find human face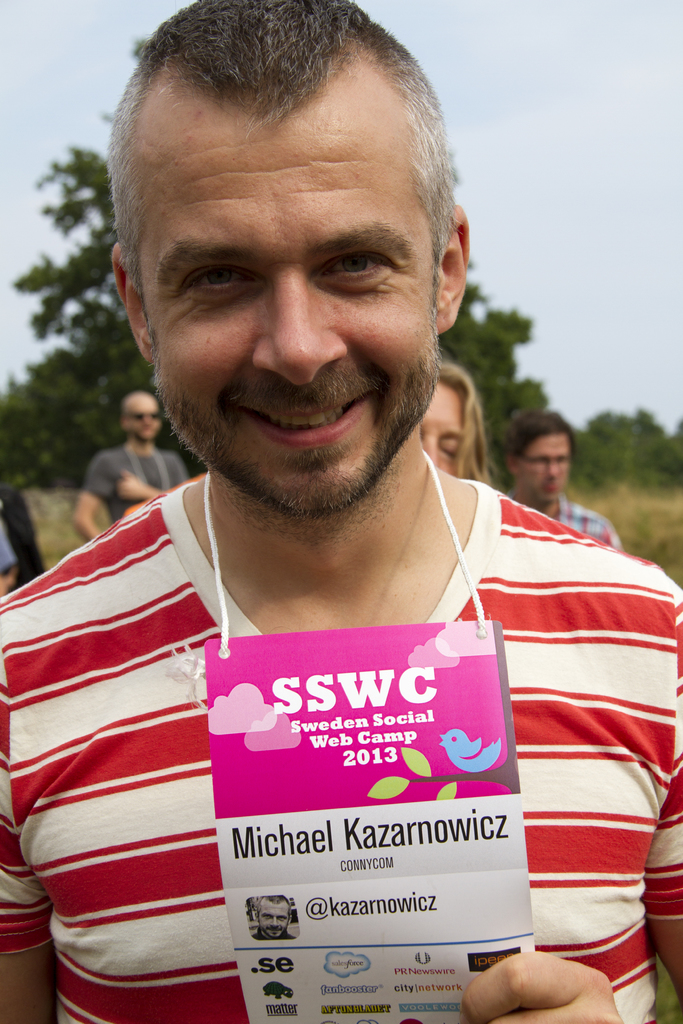
bbox=(129, 400, 161, 442)
